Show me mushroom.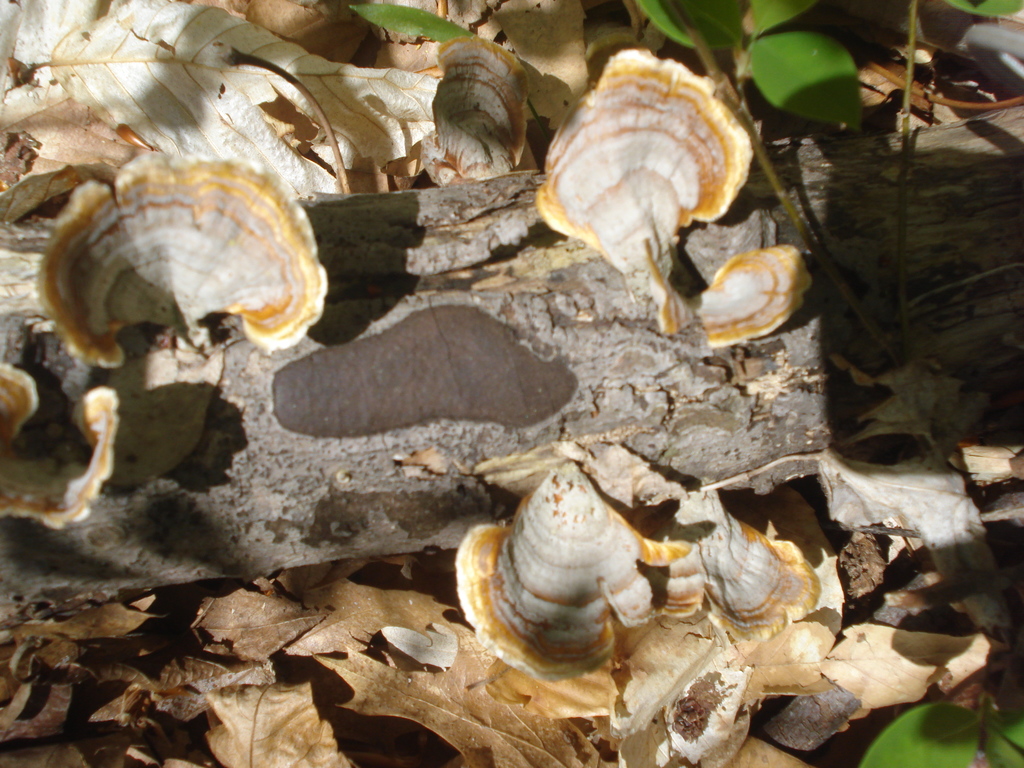
mushroom is here: left=420, top=30, right=541, bottom=185.
